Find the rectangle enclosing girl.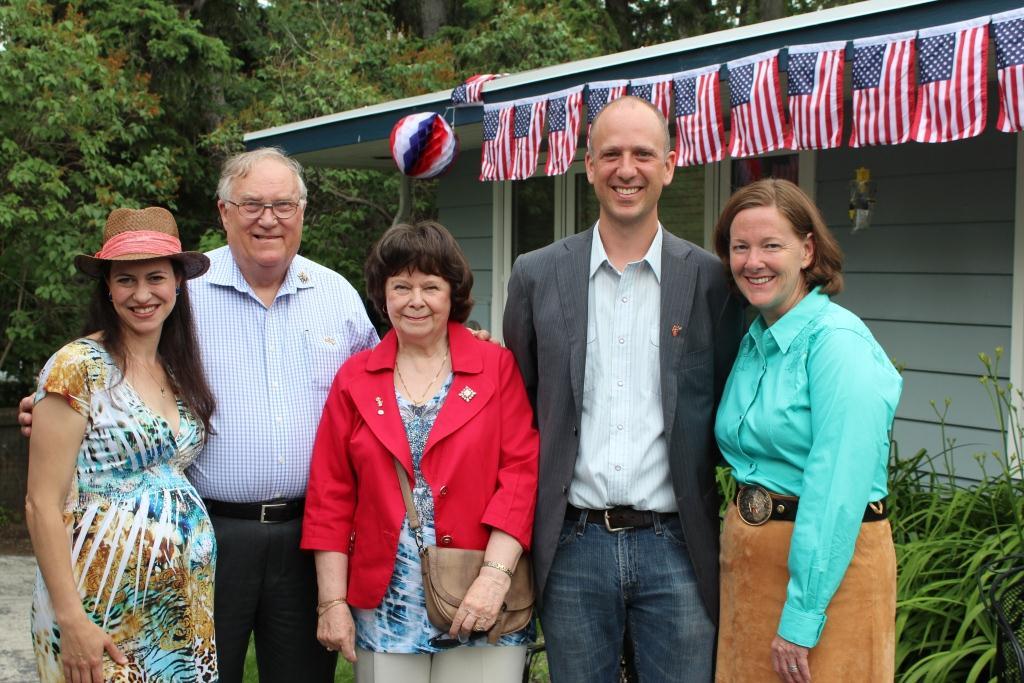
l=705, t=175, r=912, b=682.
